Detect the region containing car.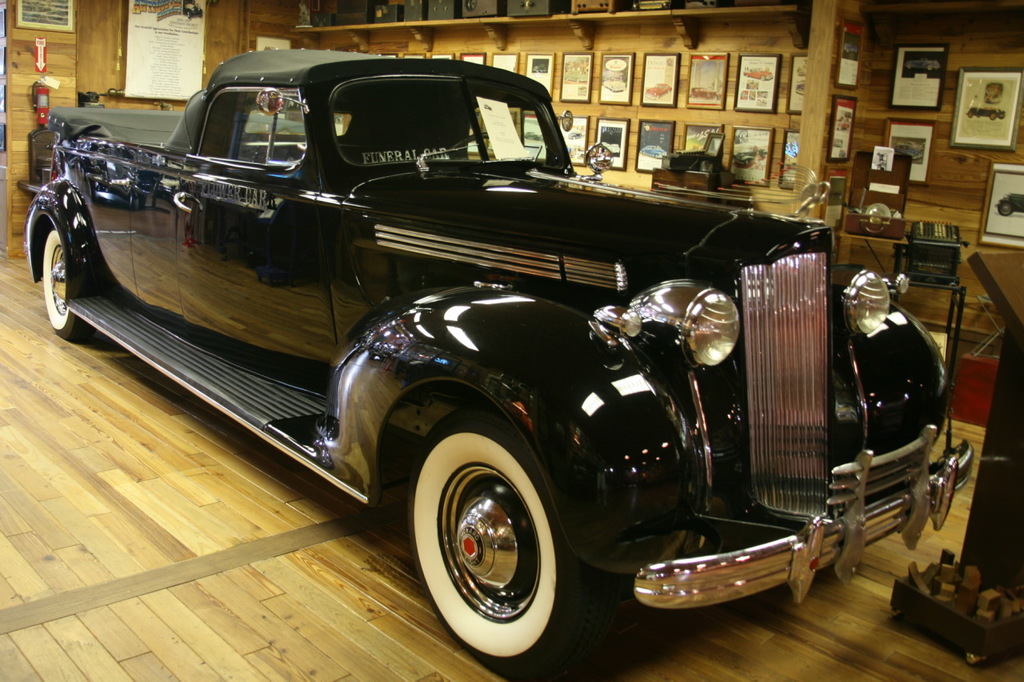
[22, 42, 977, 681].
